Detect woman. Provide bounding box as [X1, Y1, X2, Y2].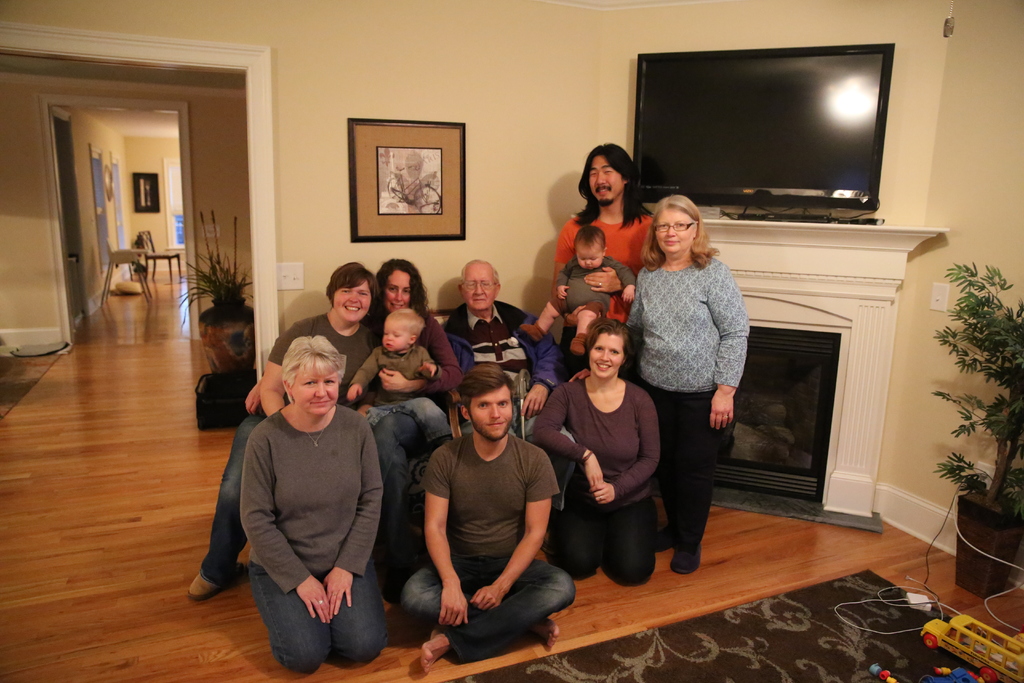
[531, 321, 656, 593].
